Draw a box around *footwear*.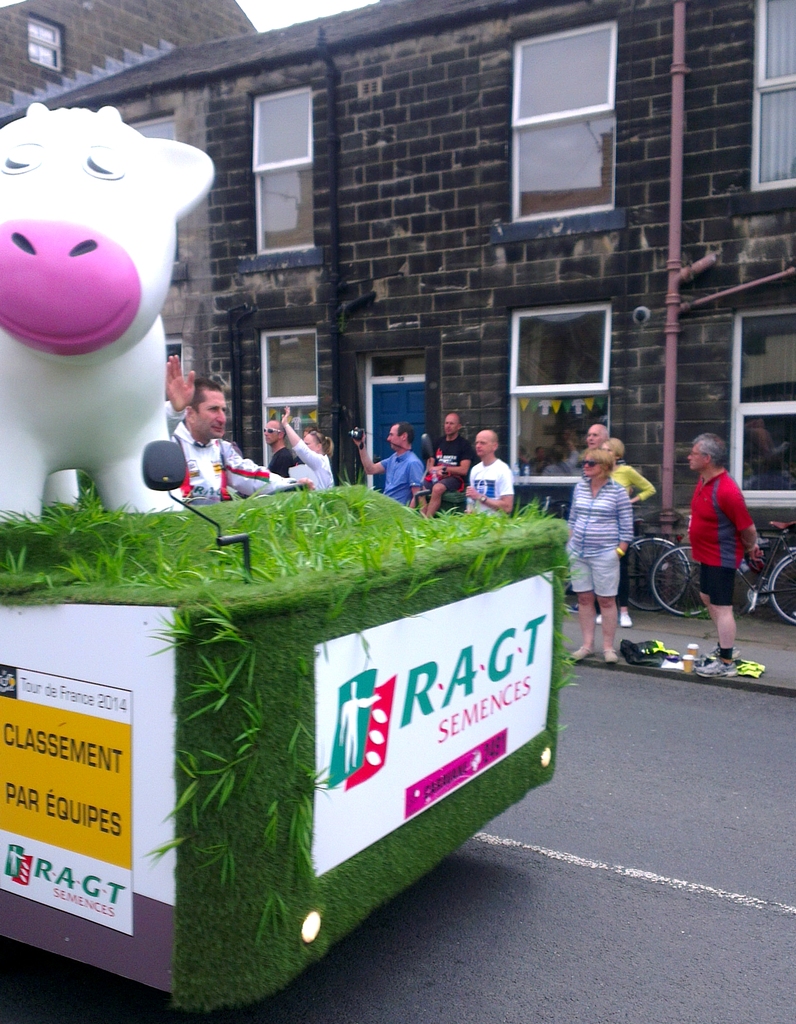
box=[565, 603, 580, 612].
